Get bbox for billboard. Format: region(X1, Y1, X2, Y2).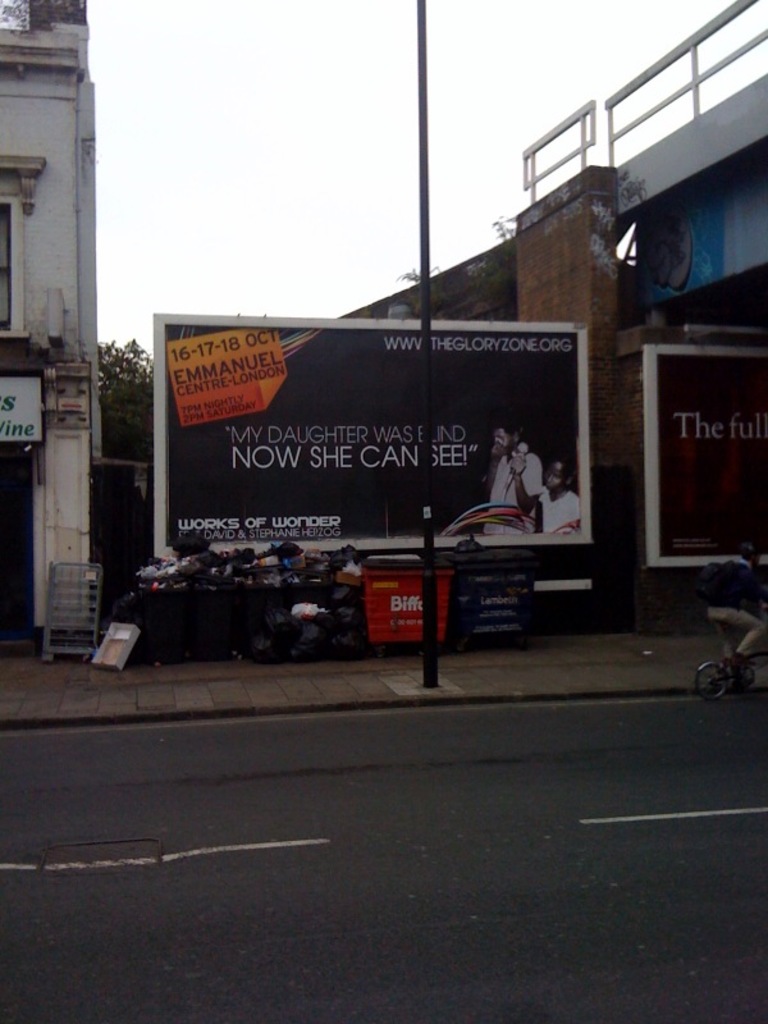
region(640, 338, 767, 566).
